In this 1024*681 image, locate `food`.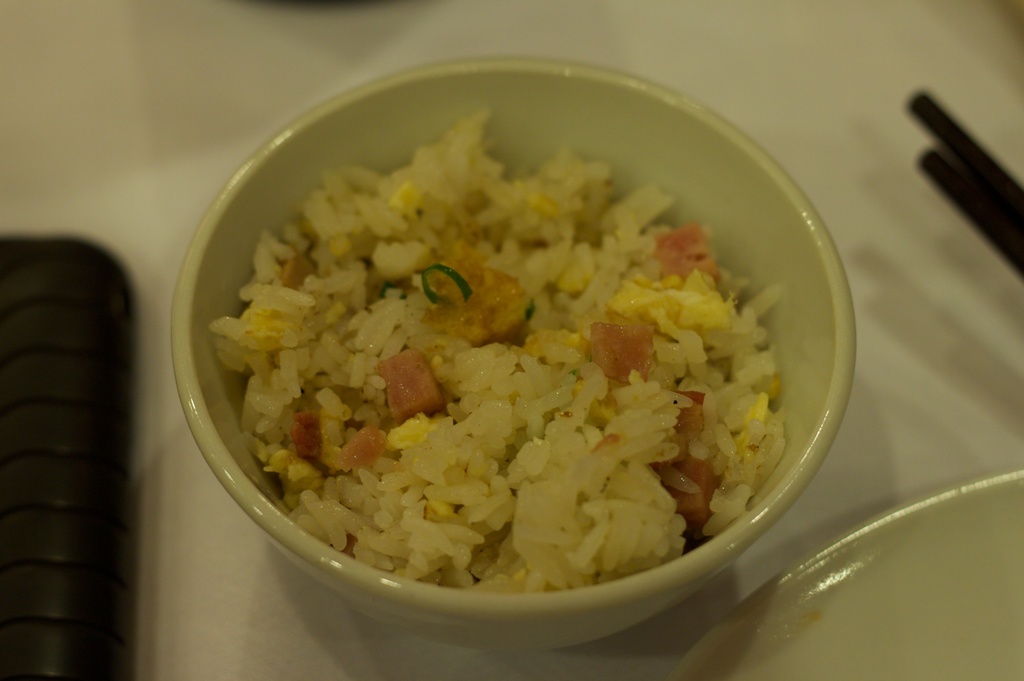
Bounding box: [172,47,847,648].
